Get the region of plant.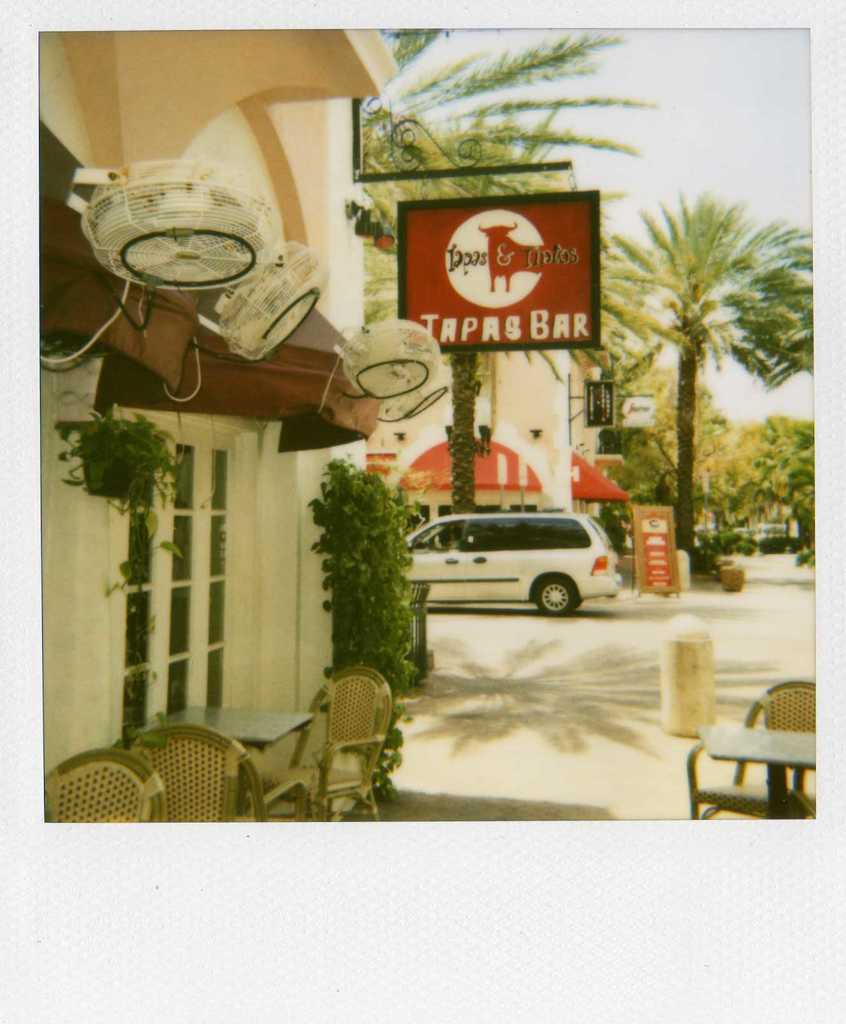
(592, 502, 631, 563).
